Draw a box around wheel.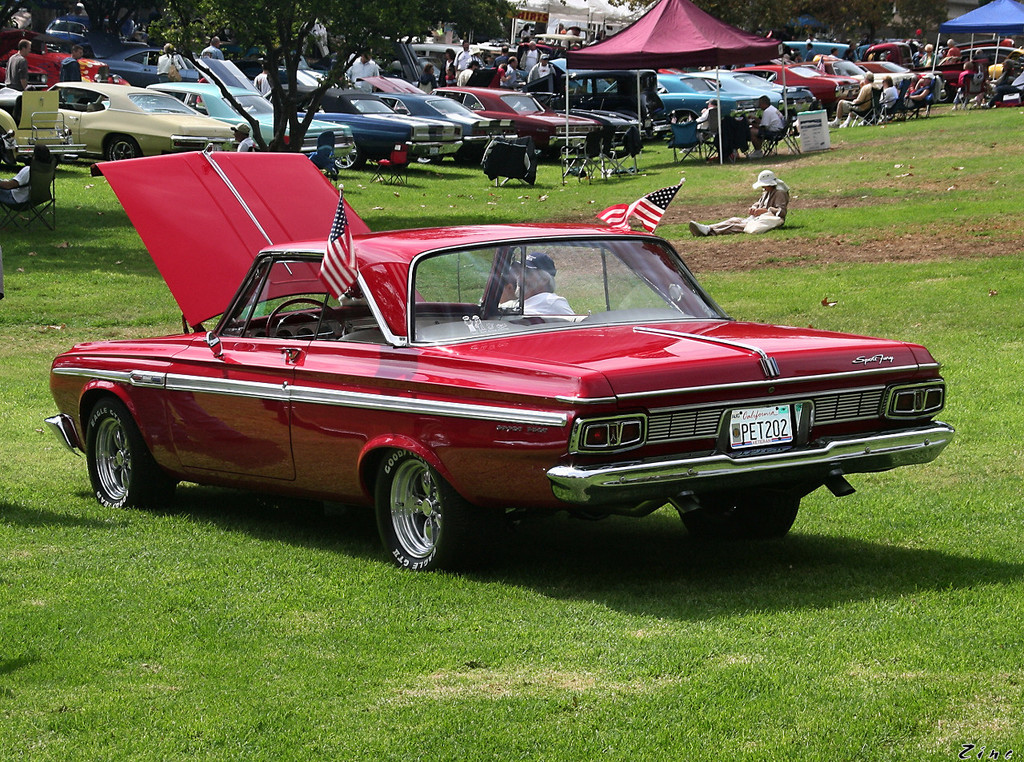
<bbox>415, 157, 436, 166</bbox>.
